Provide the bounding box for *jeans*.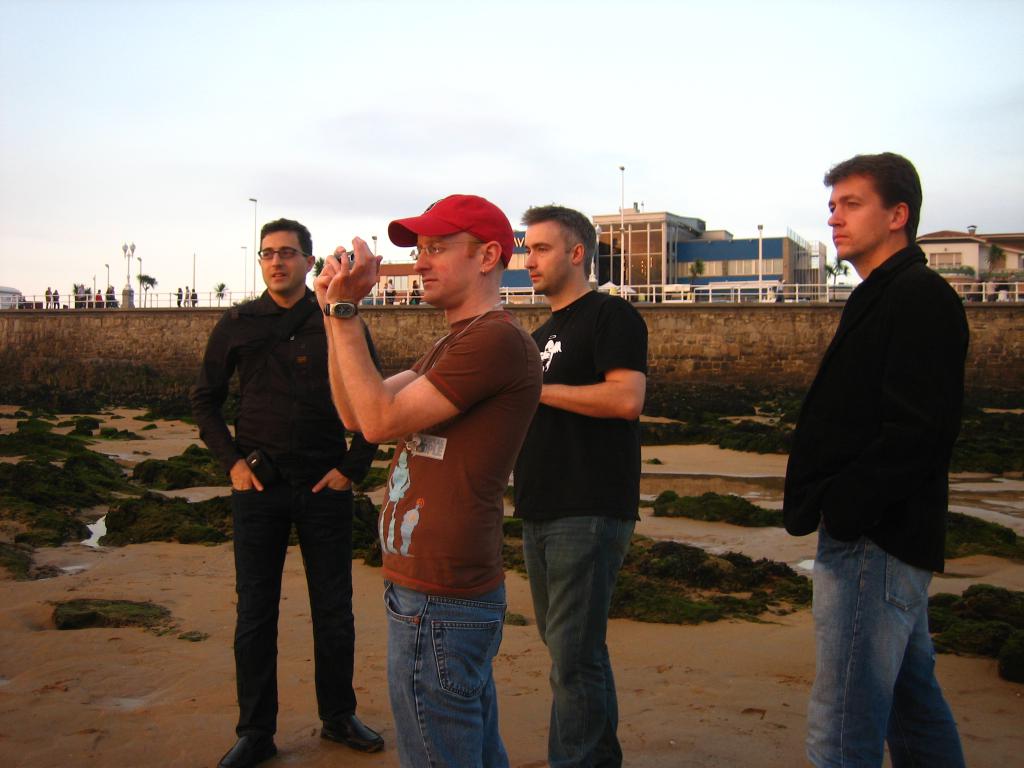
<region>522, 513, 639, 767</region>.
